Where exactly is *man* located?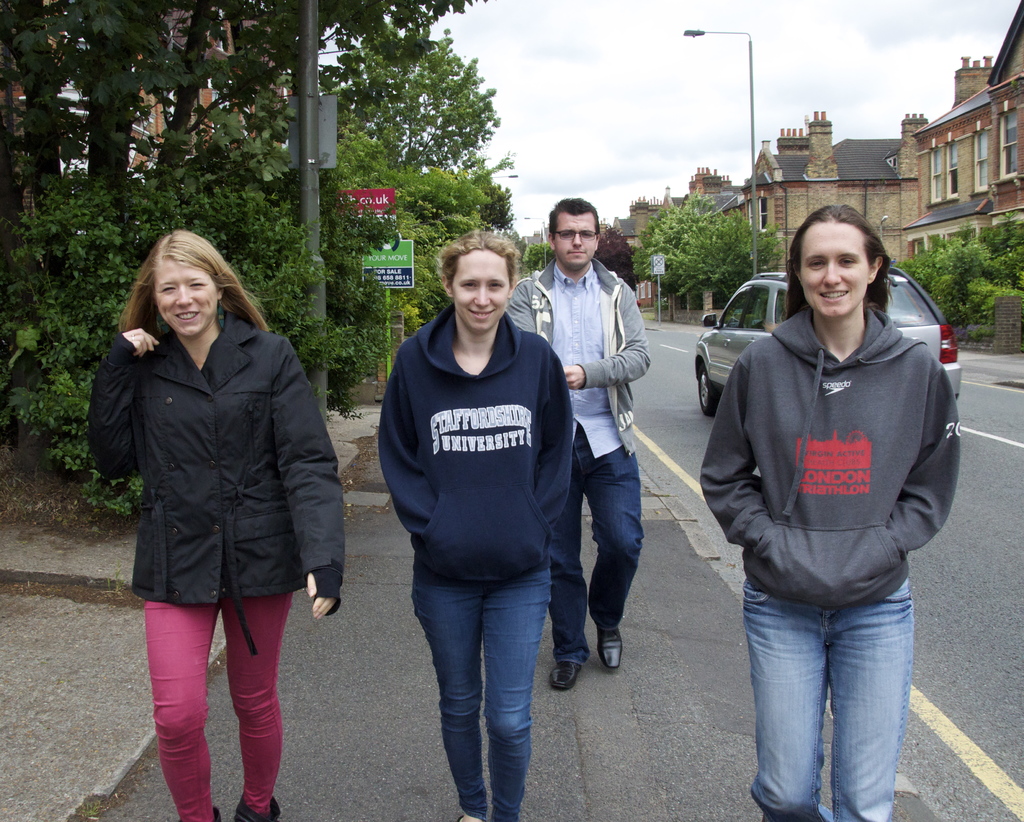
Its bounding box is x1=497, y1=192, x2=662, y2=693.
